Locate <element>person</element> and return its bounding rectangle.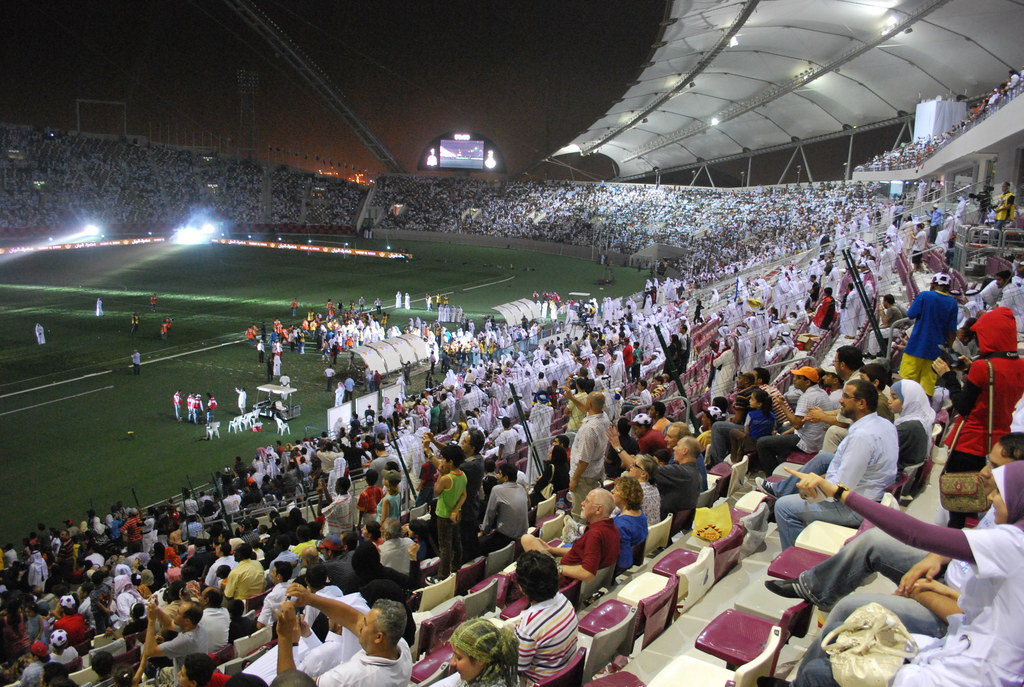
133,312,142,330.
